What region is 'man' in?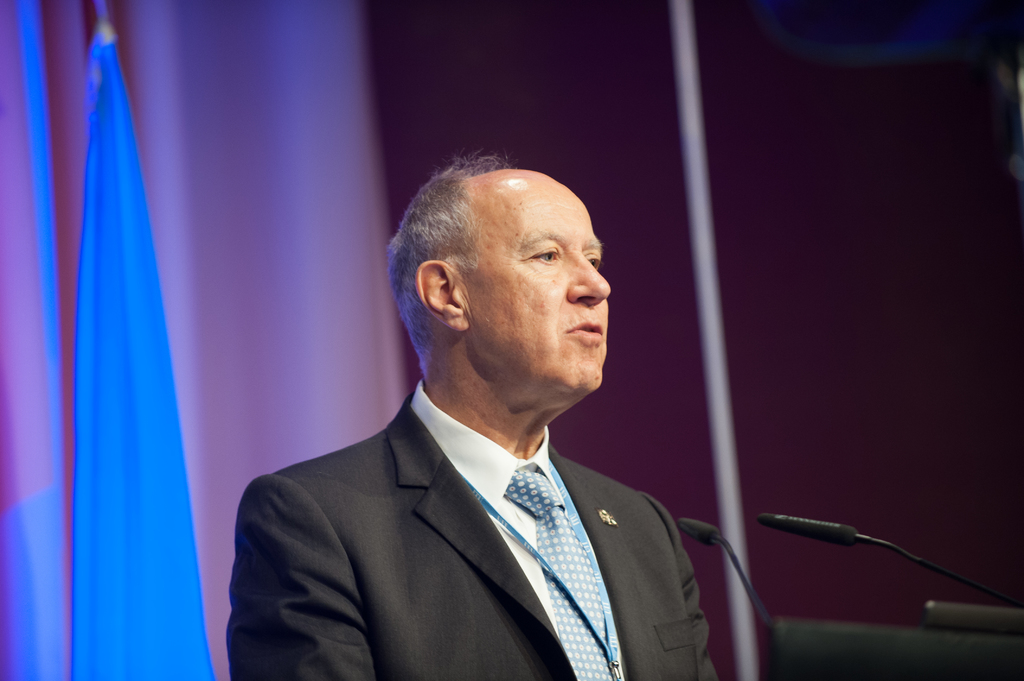
(x1=225, y1=157, x2=753, y2=680).
